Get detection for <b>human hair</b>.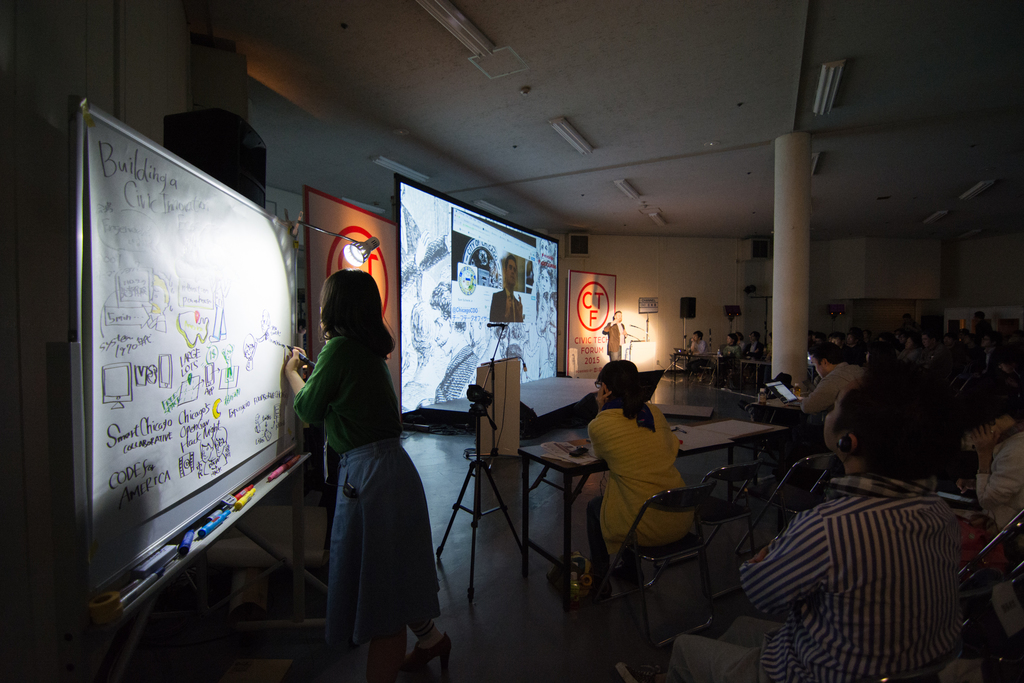
Detection: rect(750, 330, 762, 342).
